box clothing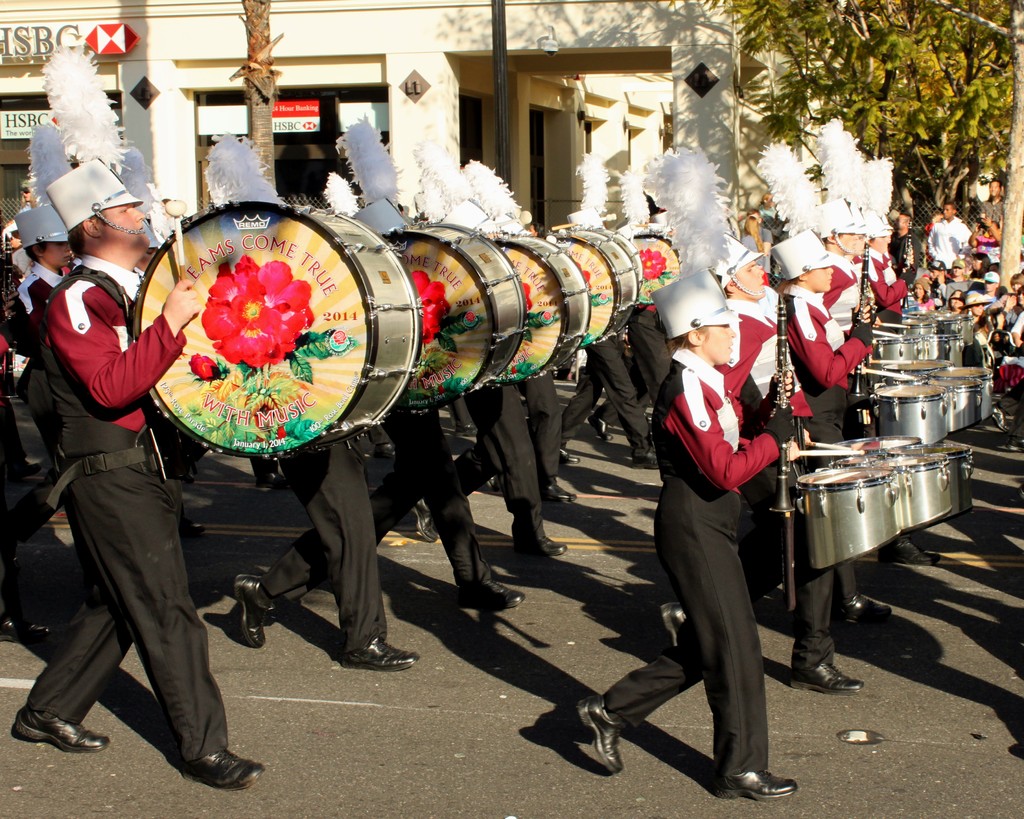
{"left": 814, "top": 257, "right": 900, "bottom": 558}
